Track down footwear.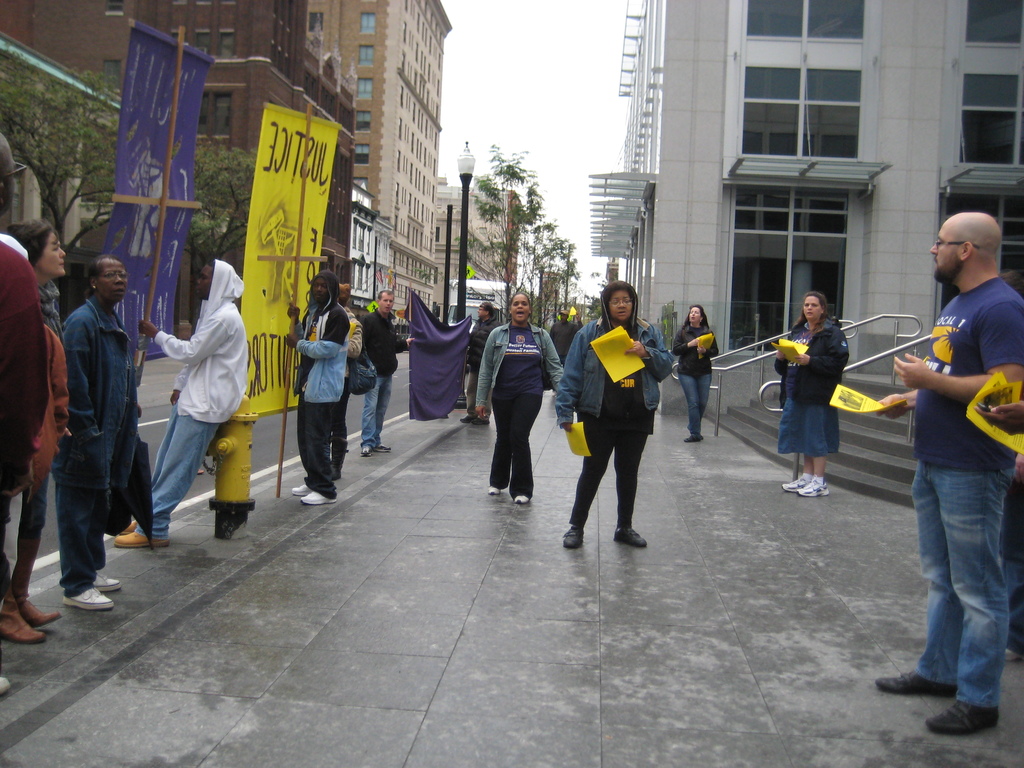
Tracked to 301,490,337,506.
